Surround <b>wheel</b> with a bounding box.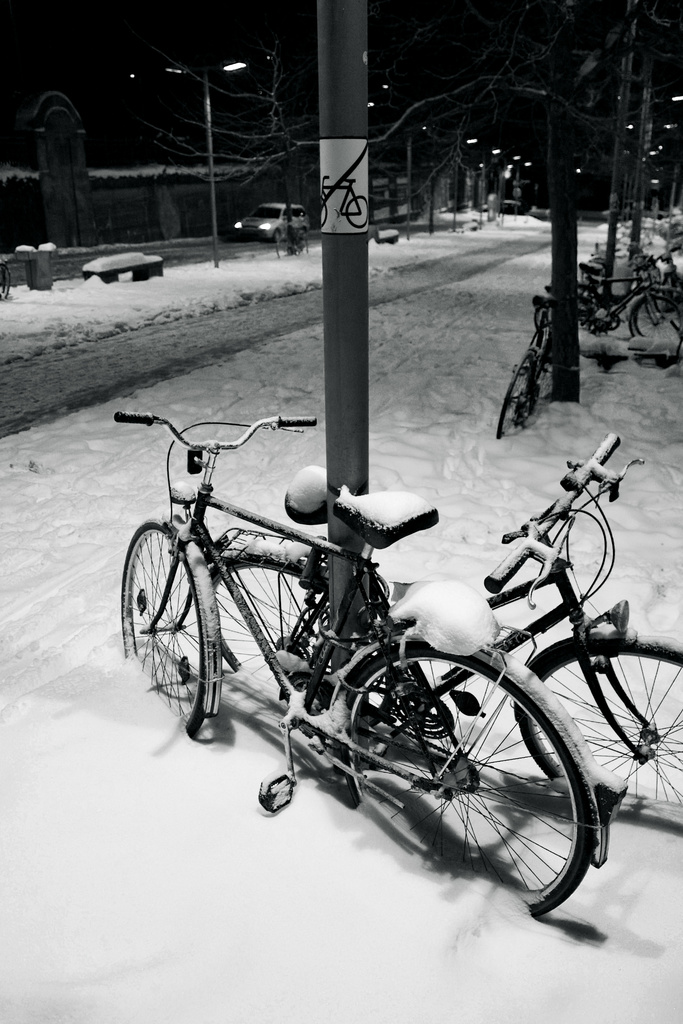
BBox(497, 351, 533, 439).
